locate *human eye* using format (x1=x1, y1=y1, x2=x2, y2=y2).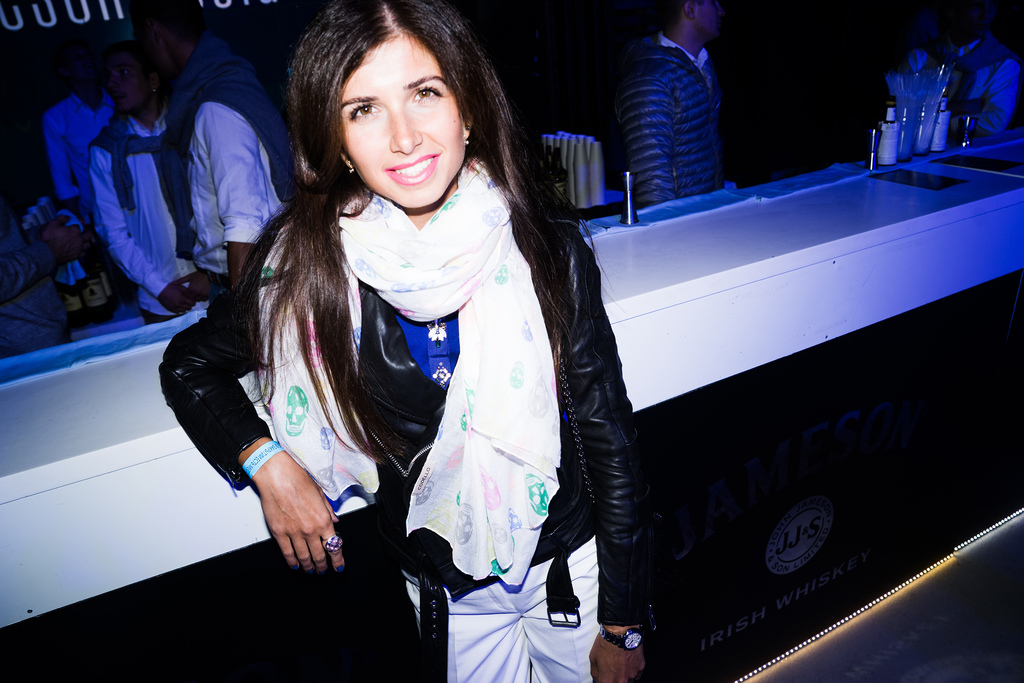
(x1=348, y1=101, x2=385, y2=120).
